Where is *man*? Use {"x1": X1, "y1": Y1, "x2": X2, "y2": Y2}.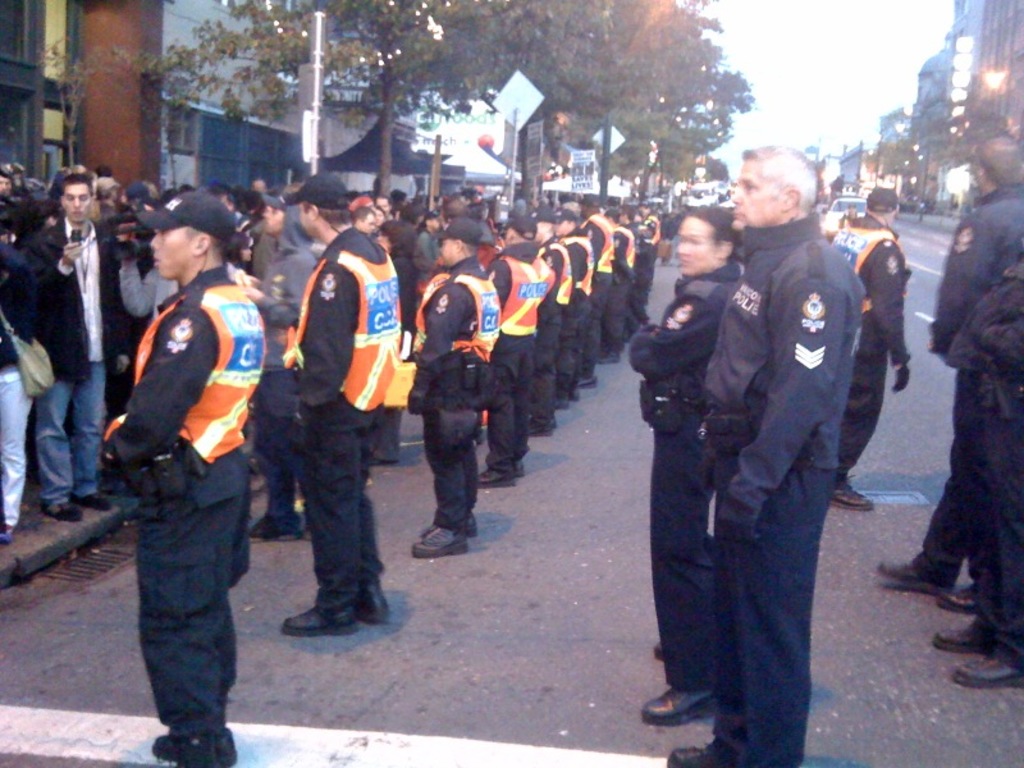
{"x1": 876, "y1": 122, "x2": 1023, "y2": 598}.
